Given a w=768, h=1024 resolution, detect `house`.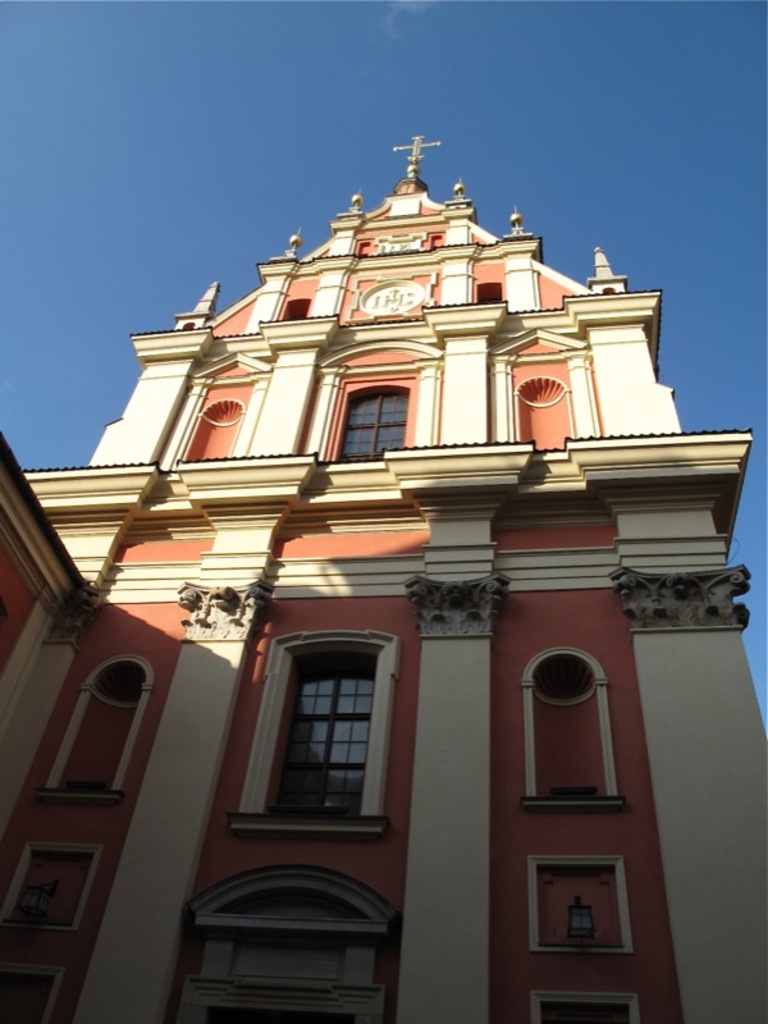
(0, 132, 767, 1012).
